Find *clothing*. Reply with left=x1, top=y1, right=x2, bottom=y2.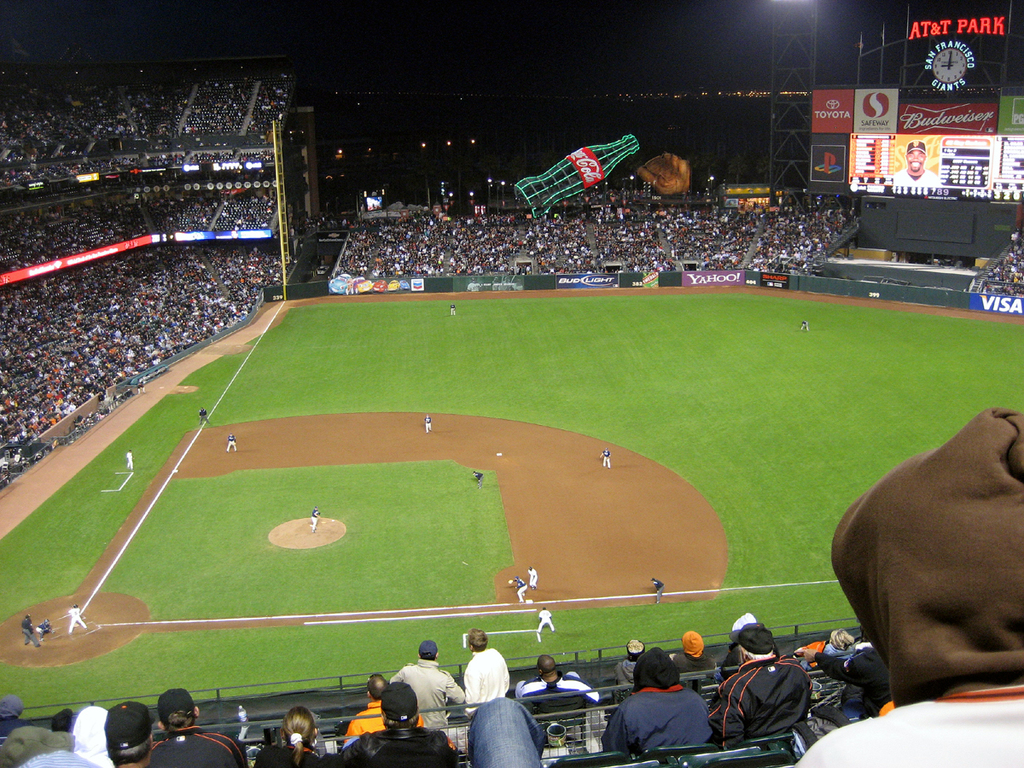
left=253, top=740, right=312, bottom=767.
